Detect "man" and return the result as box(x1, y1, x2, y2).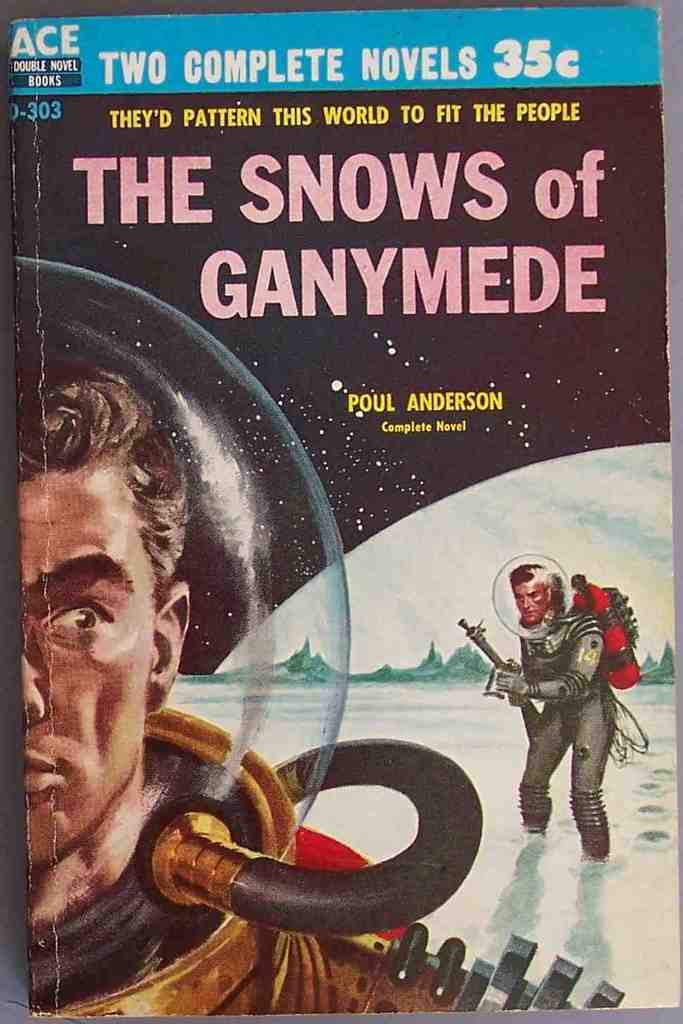
box(21, 368, 463, 1015).
